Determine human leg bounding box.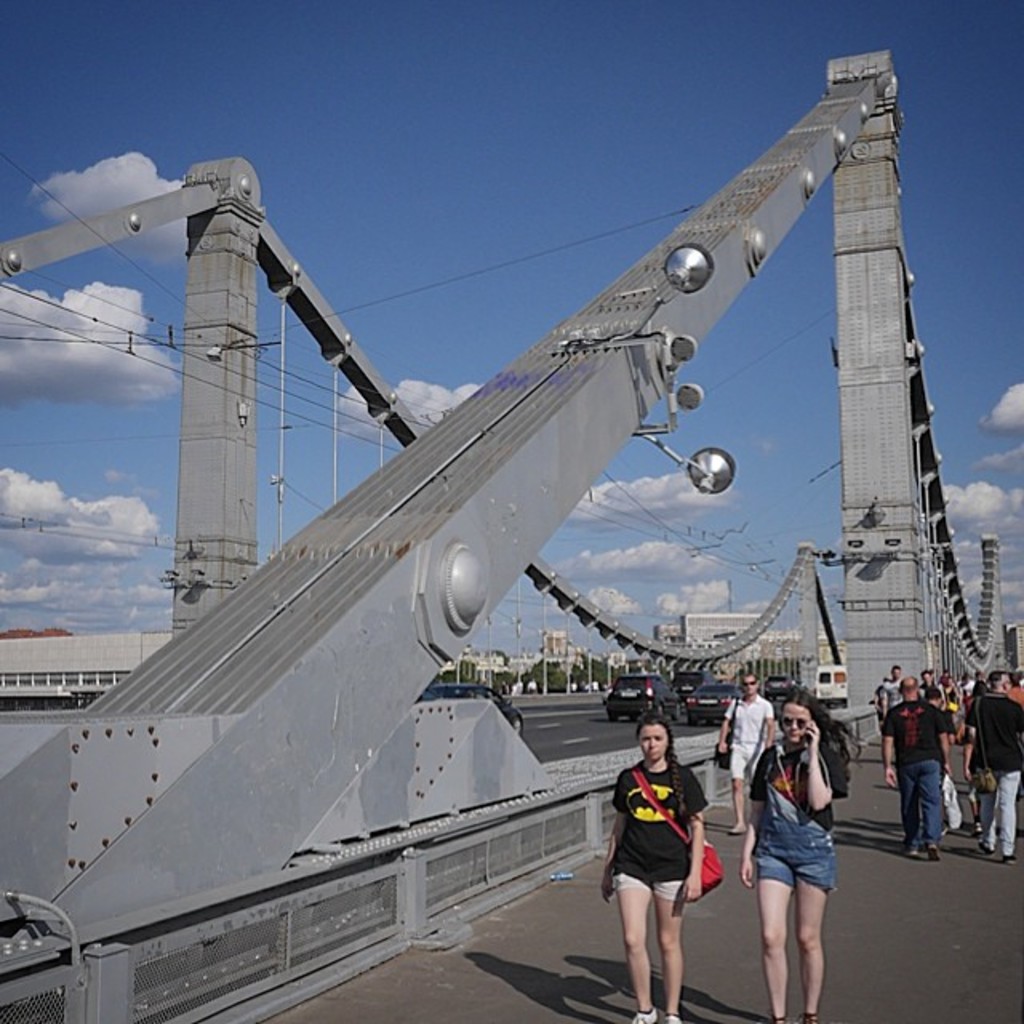
Determined: x1=725 y1=754 x2=747 y2=837.
